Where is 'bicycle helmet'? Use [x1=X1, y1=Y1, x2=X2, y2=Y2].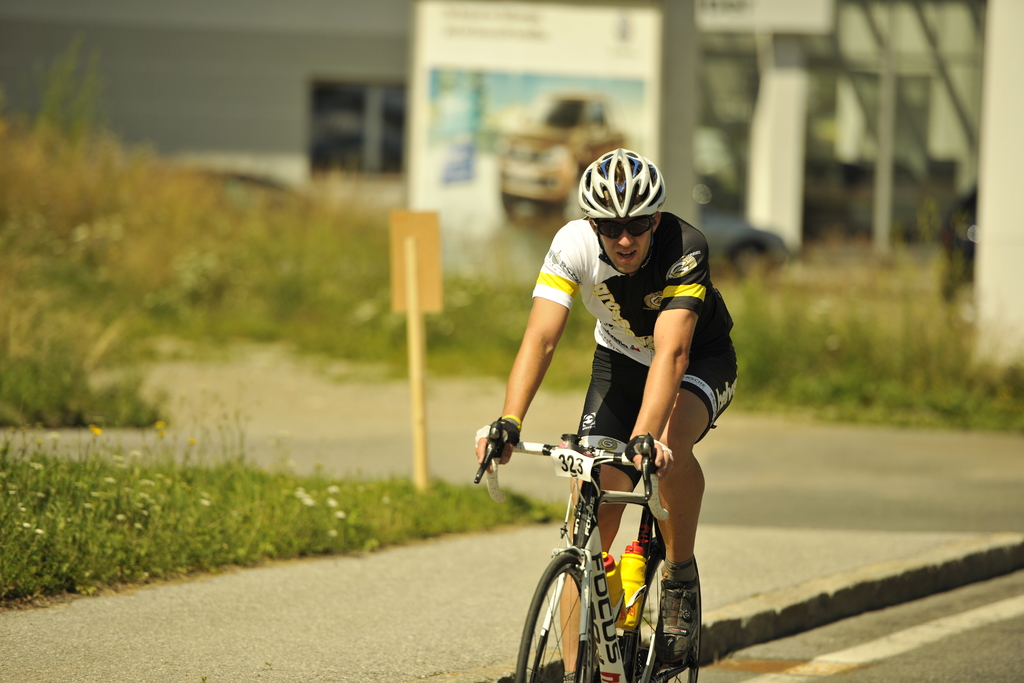
[x1=576, y1=151, x2=668, y2=217].
